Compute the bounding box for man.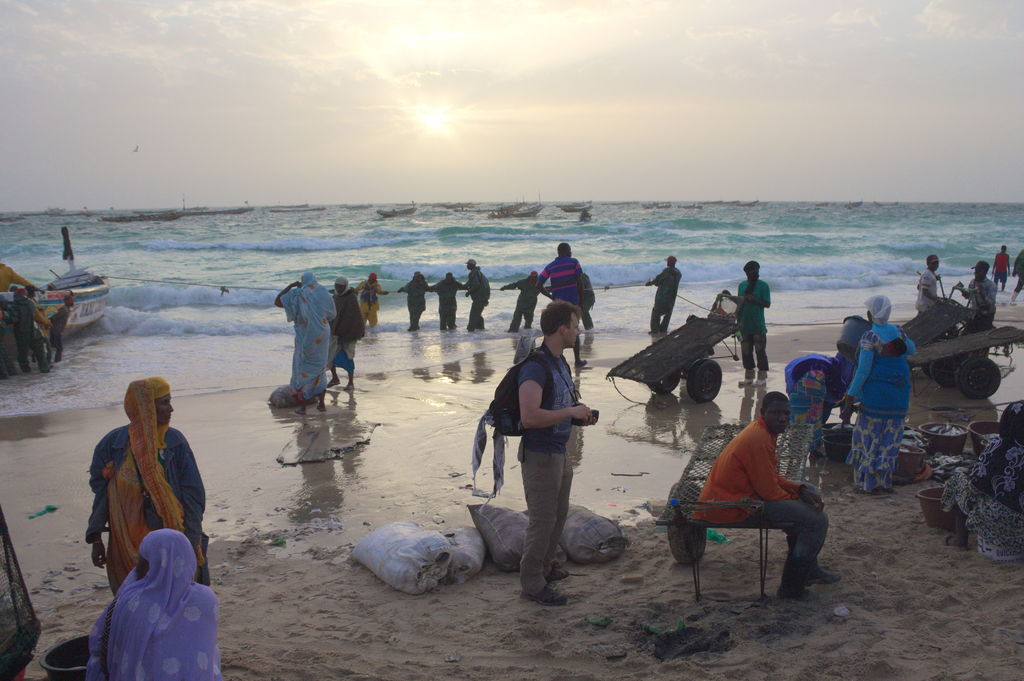
l=992, t=243, r=1009, b=290.
